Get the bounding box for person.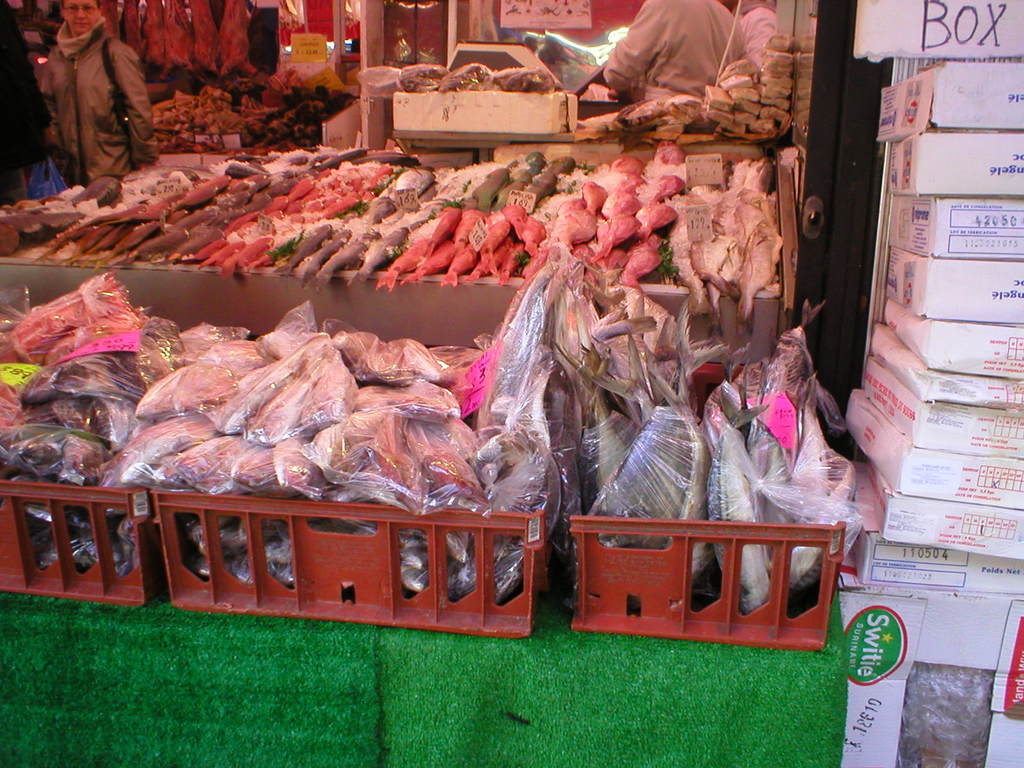
rect(602, 0, 744, 103).
